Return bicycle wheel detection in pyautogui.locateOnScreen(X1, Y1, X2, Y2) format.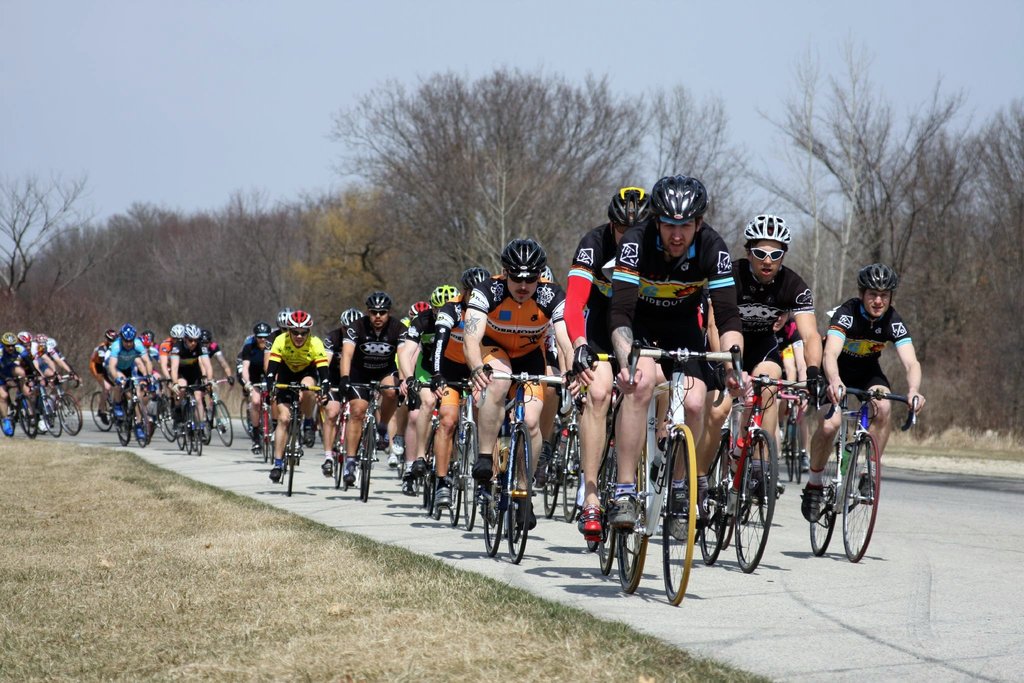
pyautogui.locateOnScreen(266, 413, 279, 467).
